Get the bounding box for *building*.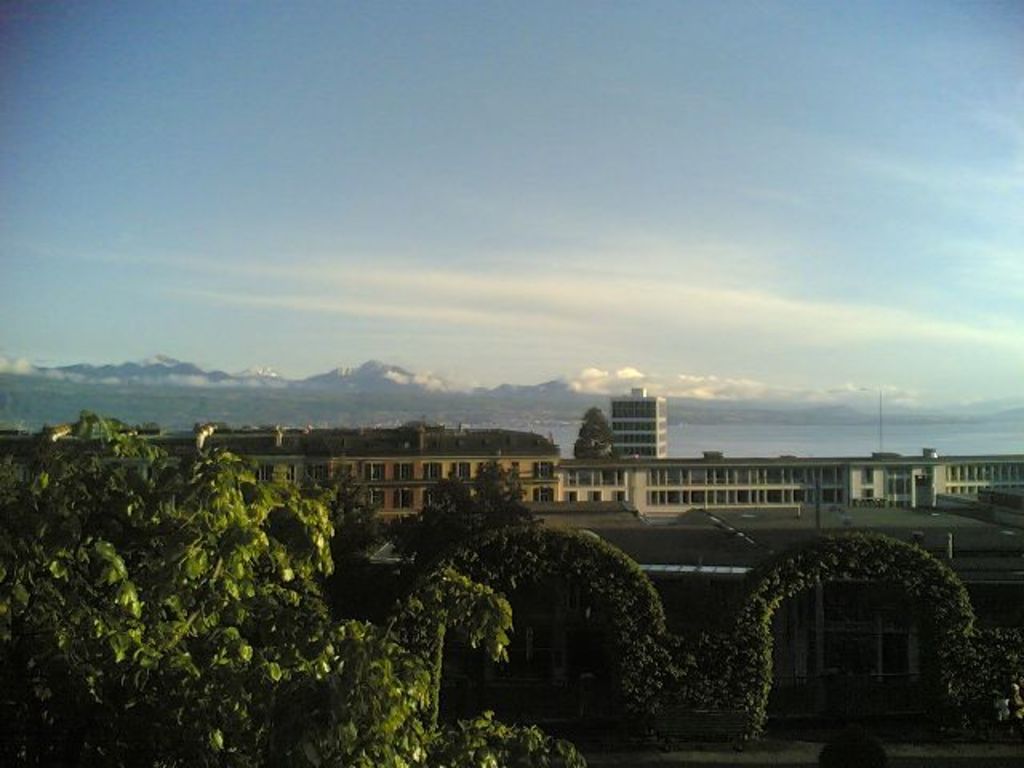
0, 422, 566, 522.
